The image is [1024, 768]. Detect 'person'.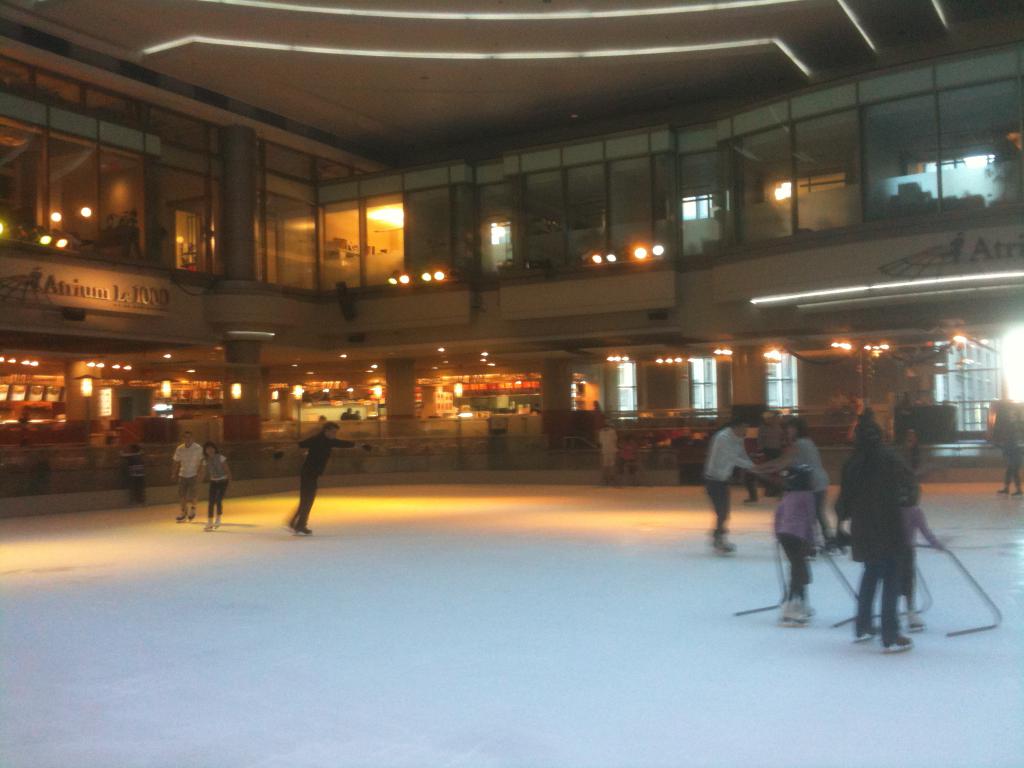
Detection: BBox(124, 443, 152, 505).
